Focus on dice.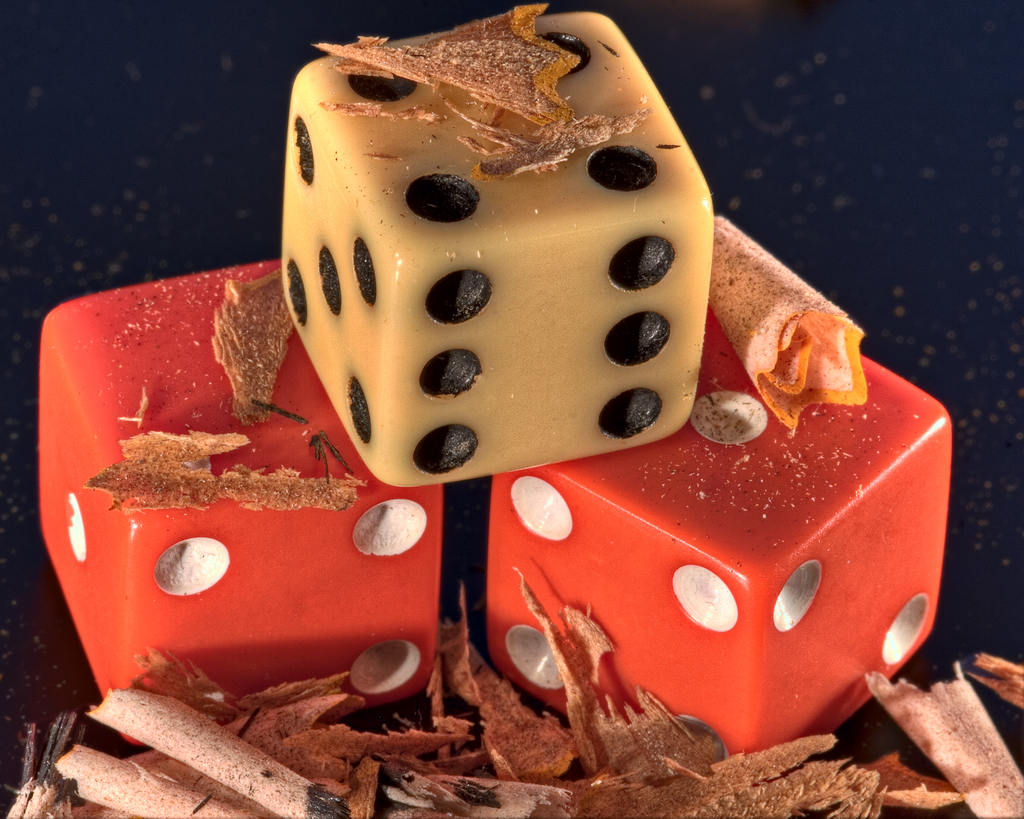
Focused at [480, 299, 955, 775].
